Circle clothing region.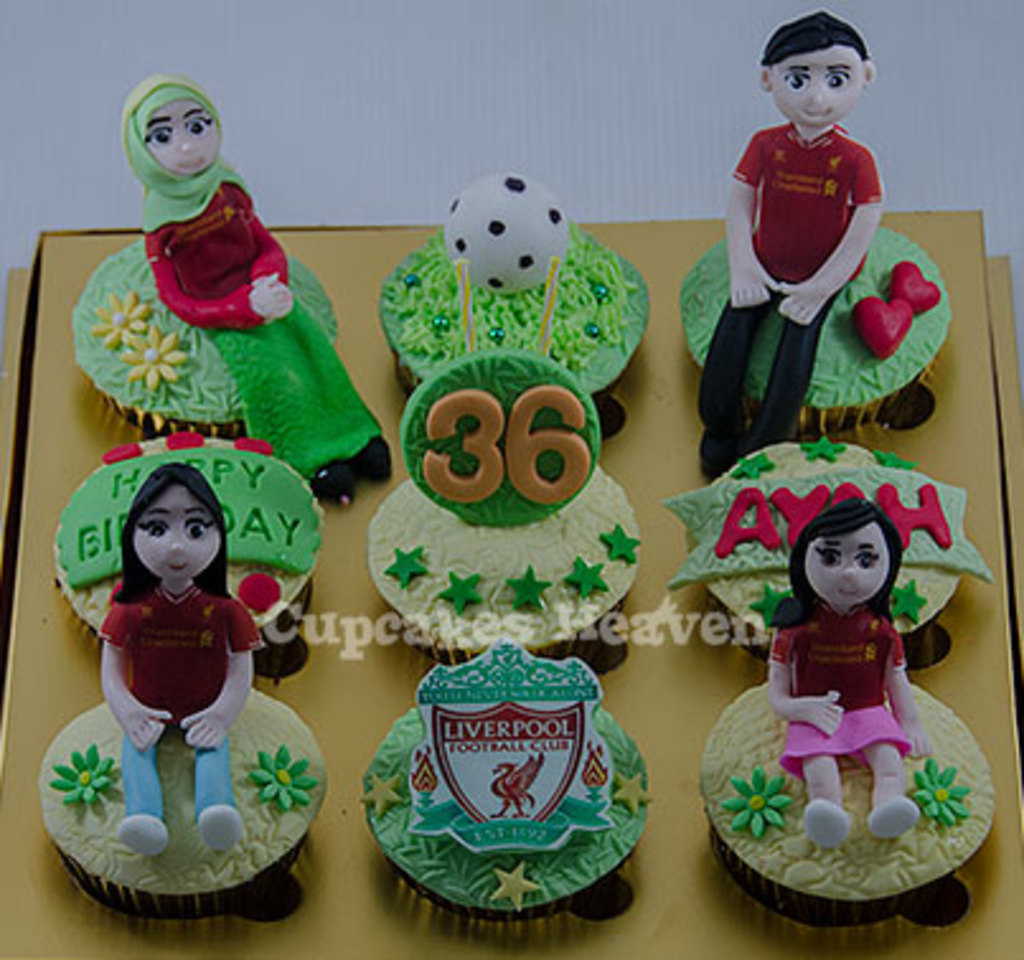
Region: (689, 122, 884, 434).
